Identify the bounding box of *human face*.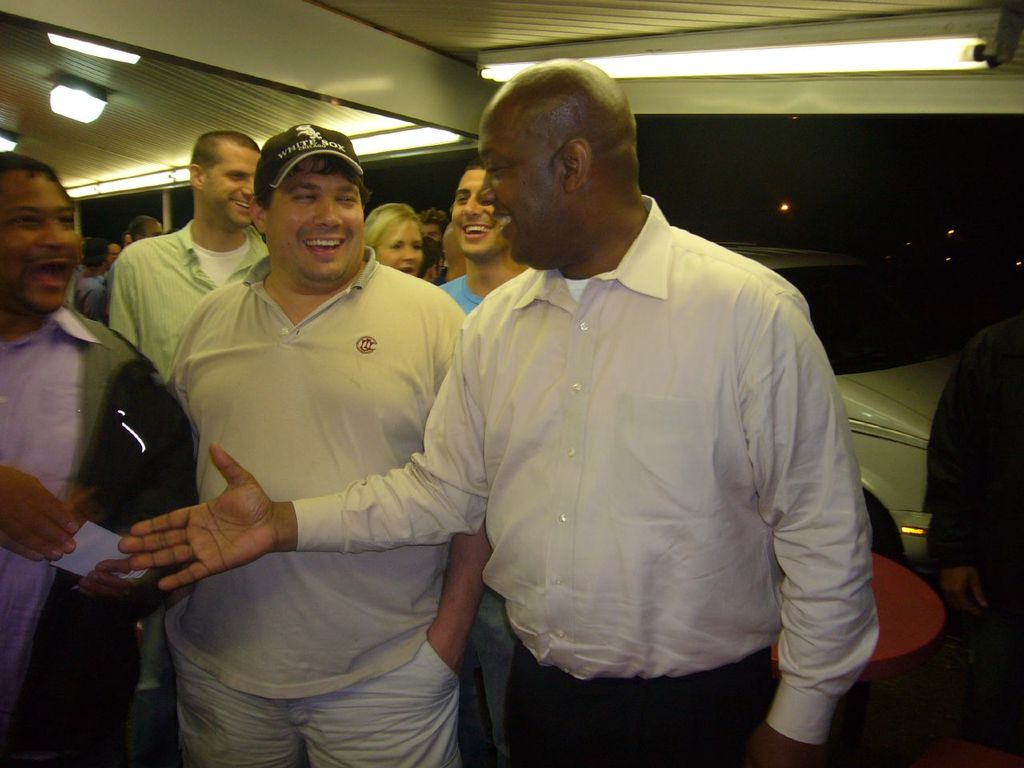
{"x1": 424, "y1": 221, "x2": 442, "y2": 242}.
